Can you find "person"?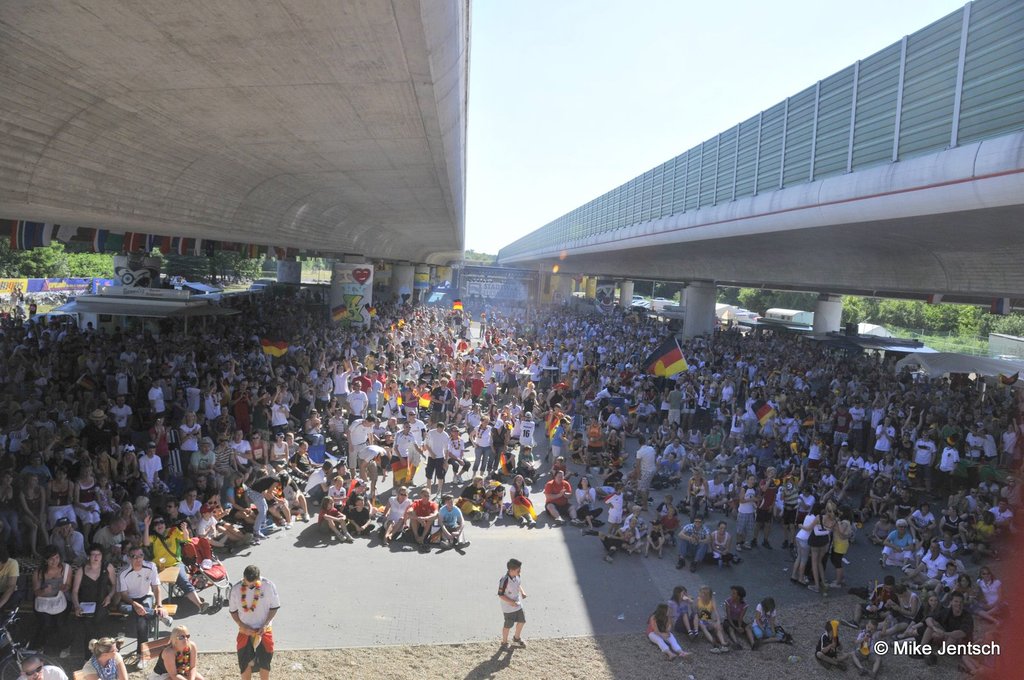
Yes, bounding box: box=[228, 569, 277, 678].
